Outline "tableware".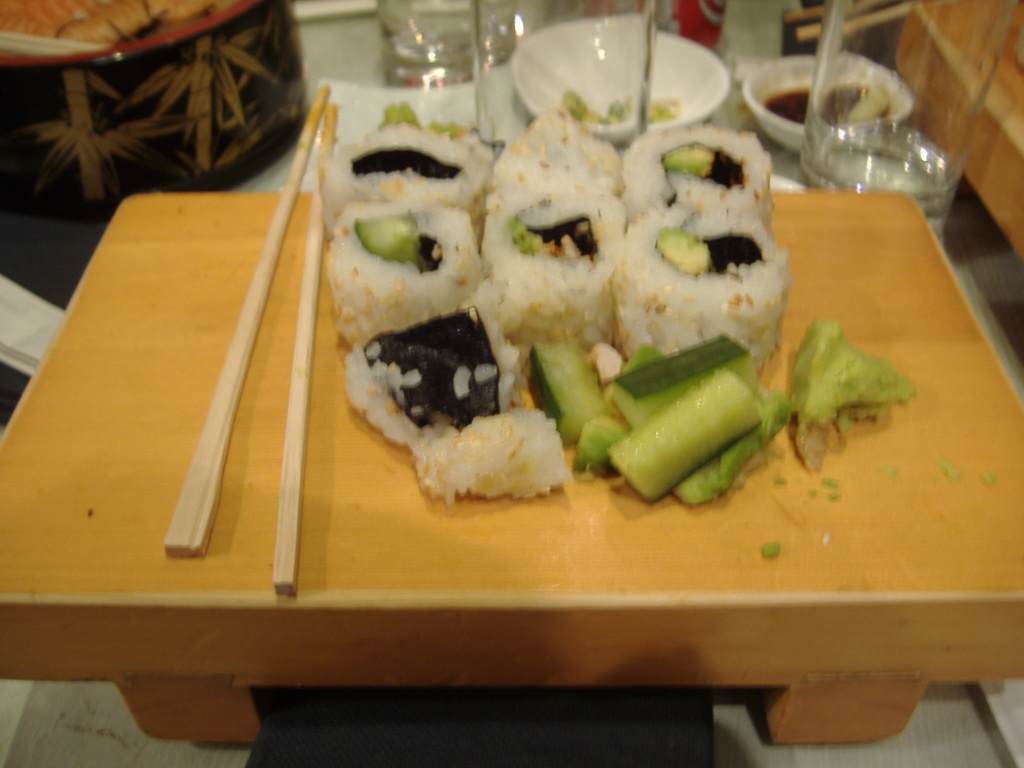
Outline: x1=805, y1=0, x2=1020, y2=226.
